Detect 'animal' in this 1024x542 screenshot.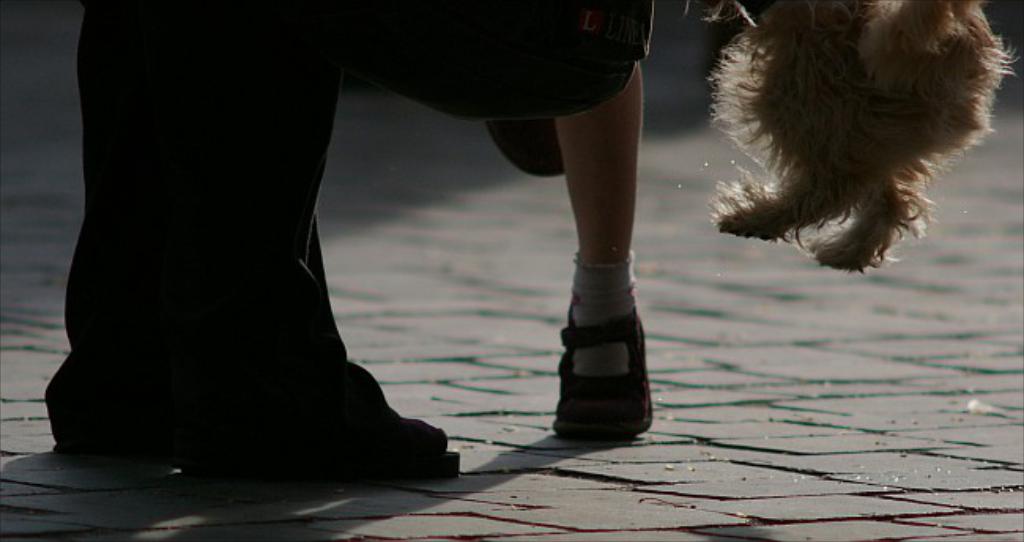
Detection: crop(706, 0, 1019, 276).
